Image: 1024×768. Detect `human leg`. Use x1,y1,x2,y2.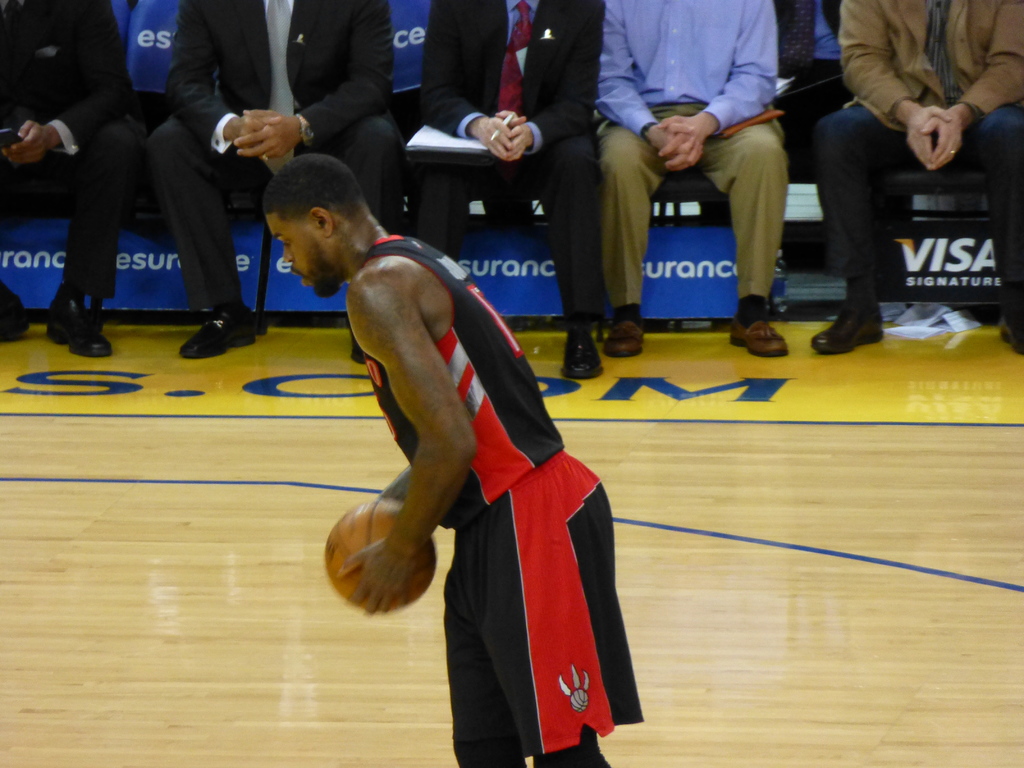
536,147,593,383.
